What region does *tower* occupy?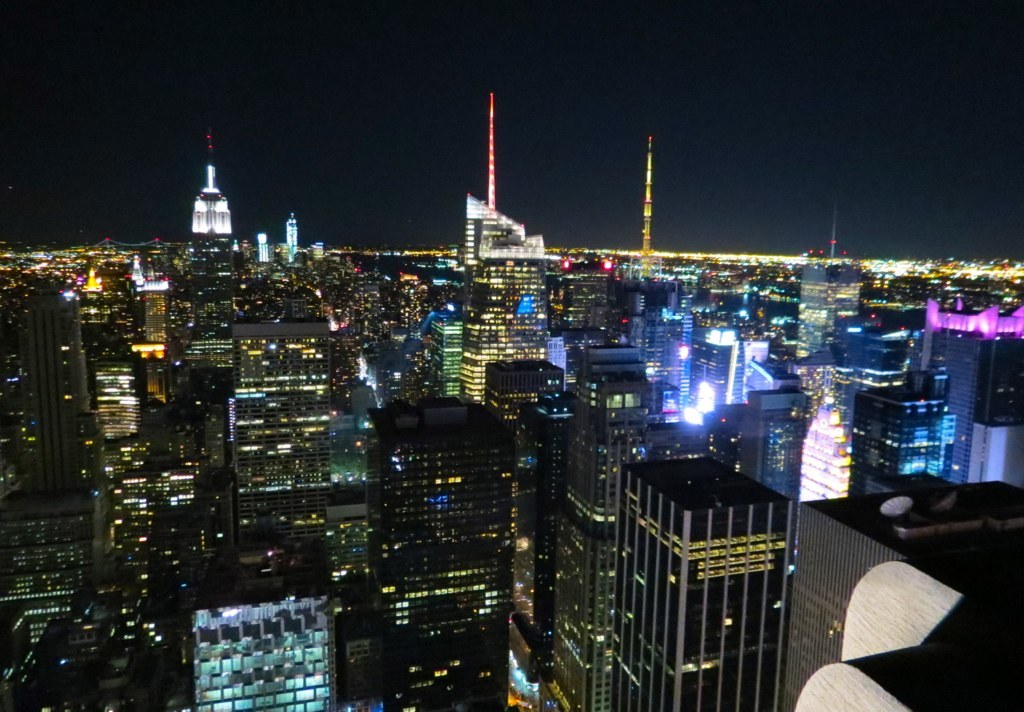
[103, 428, 162, 617].
